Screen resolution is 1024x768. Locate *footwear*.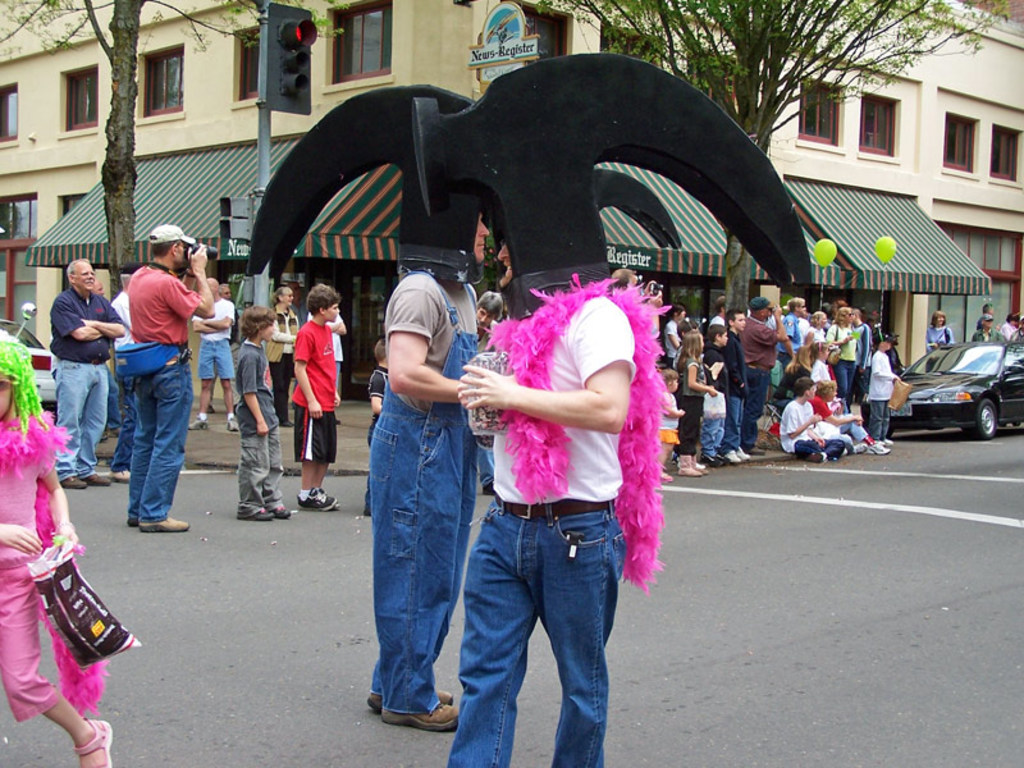
{"x1": 385, "y1": 704, "x2": 462, "y2": 735}.
